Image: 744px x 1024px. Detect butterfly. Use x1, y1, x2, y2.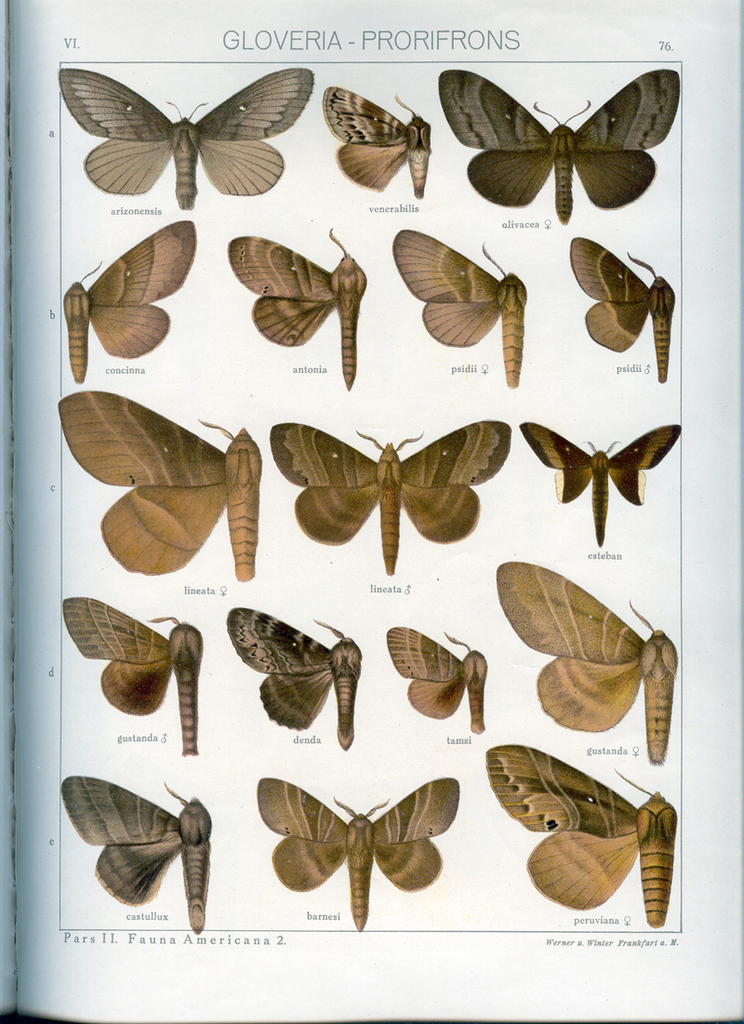
224, 233, 364, 395.
